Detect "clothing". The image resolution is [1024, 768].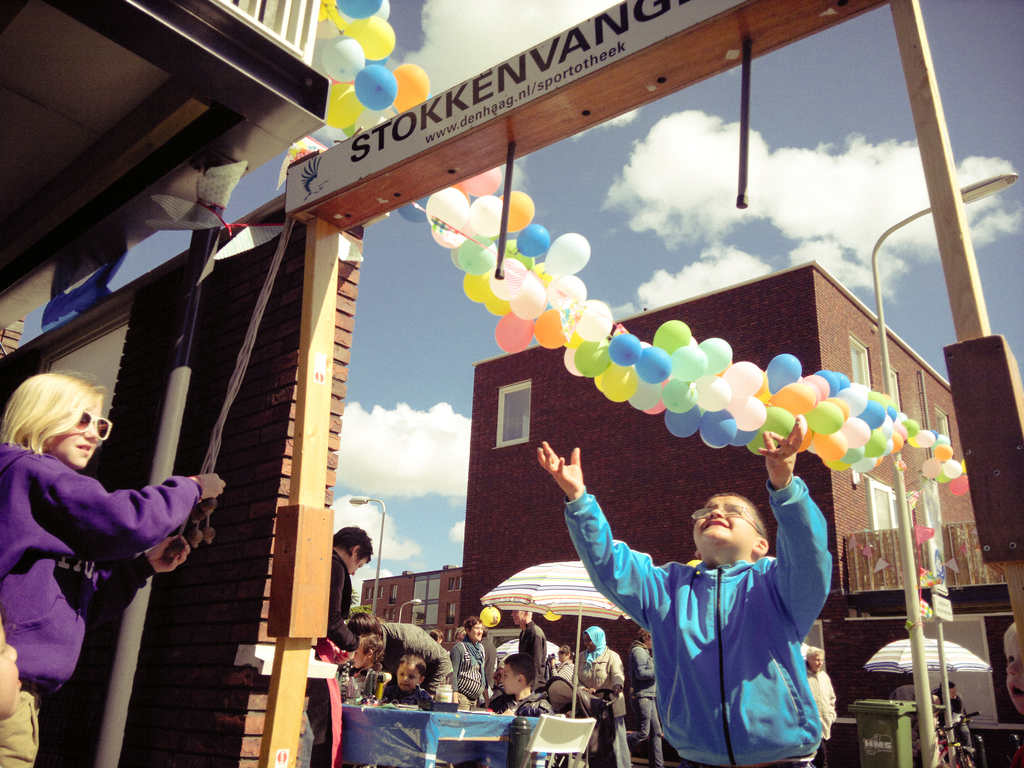
Rect(806, 659, 837, 767).
